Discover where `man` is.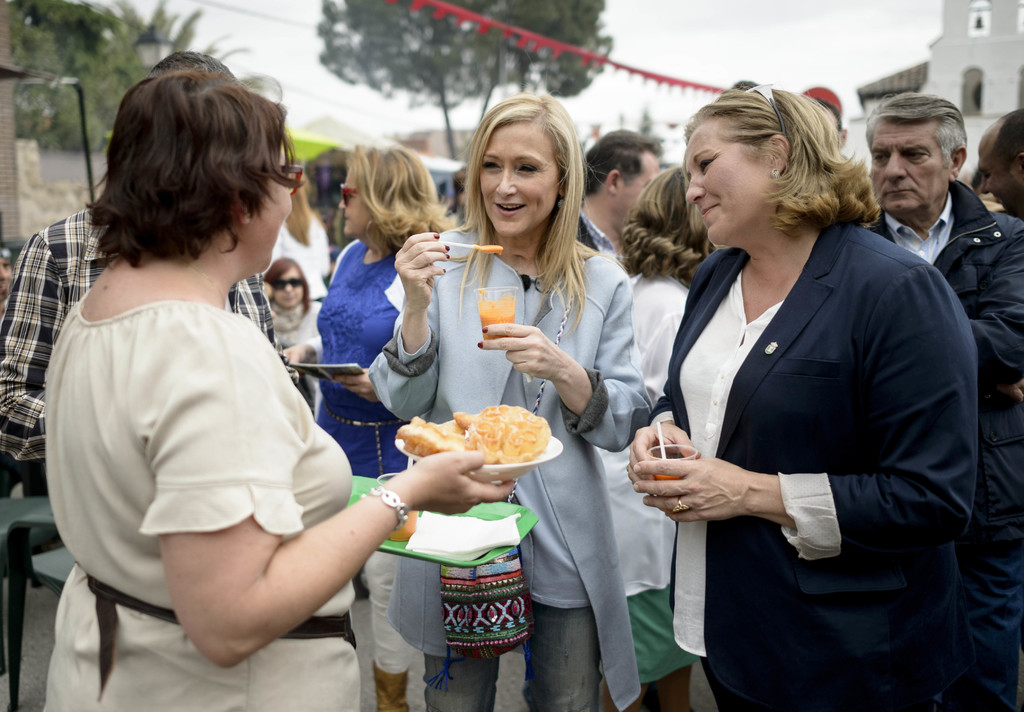
Discovered at left=582, top=127, right=666, bottom=262.
